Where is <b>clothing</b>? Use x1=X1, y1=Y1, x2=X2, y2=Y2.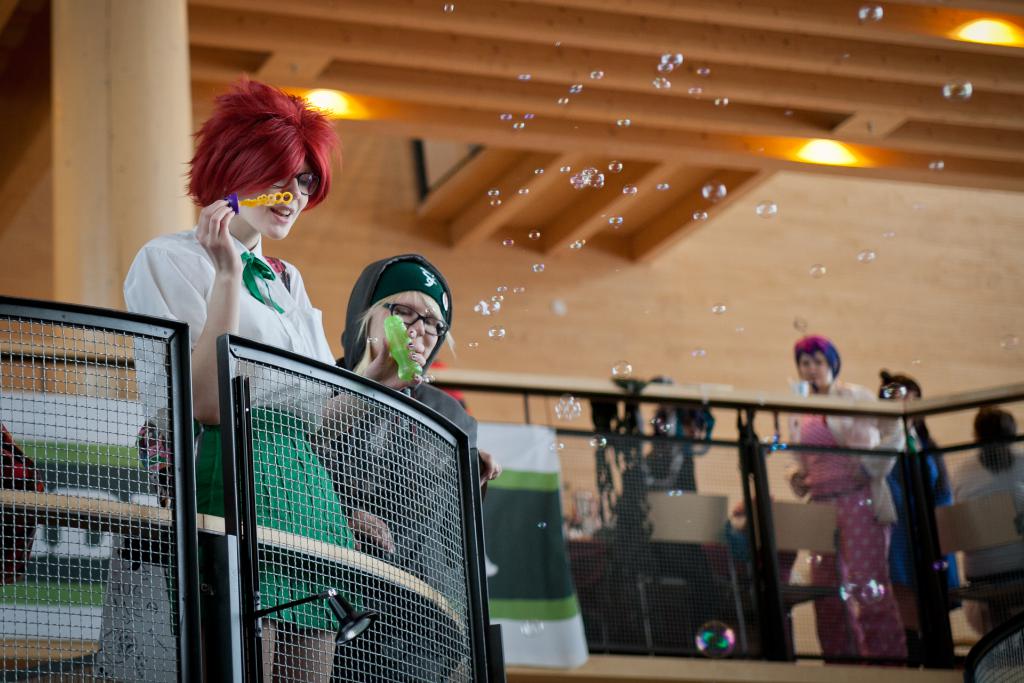
x1=882, y1=438, x2=967, y2=611.
